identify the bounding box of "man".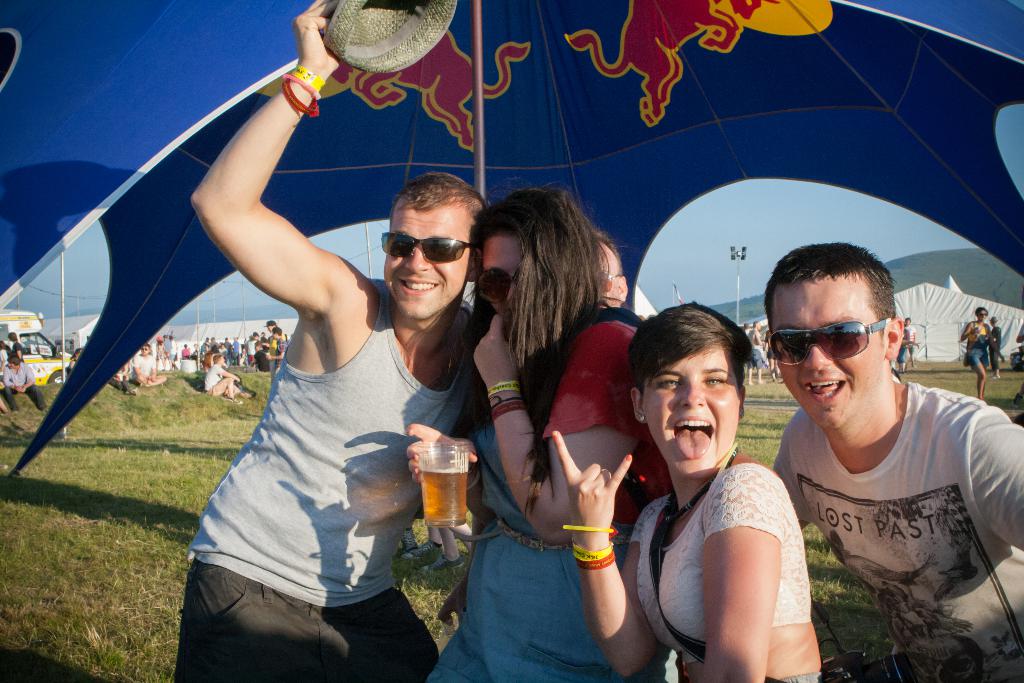
(left=177, top=0, right=488, bottom=682).
